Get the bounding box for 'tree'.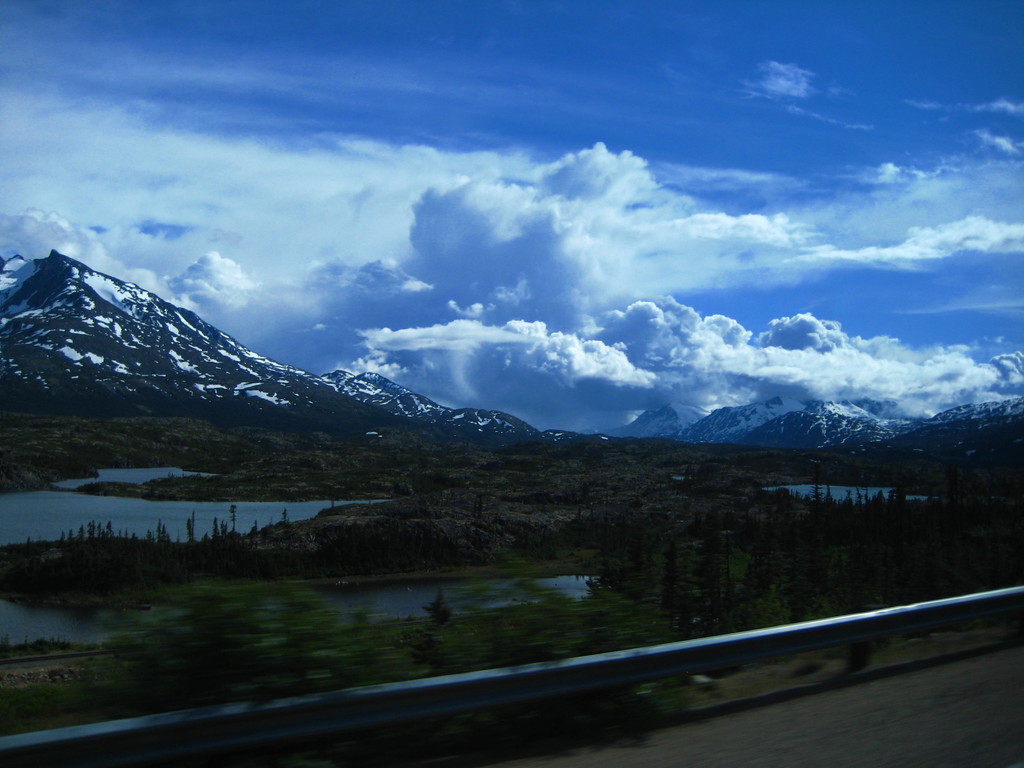
x1=212 y1=521 x2=218 y2=533.
